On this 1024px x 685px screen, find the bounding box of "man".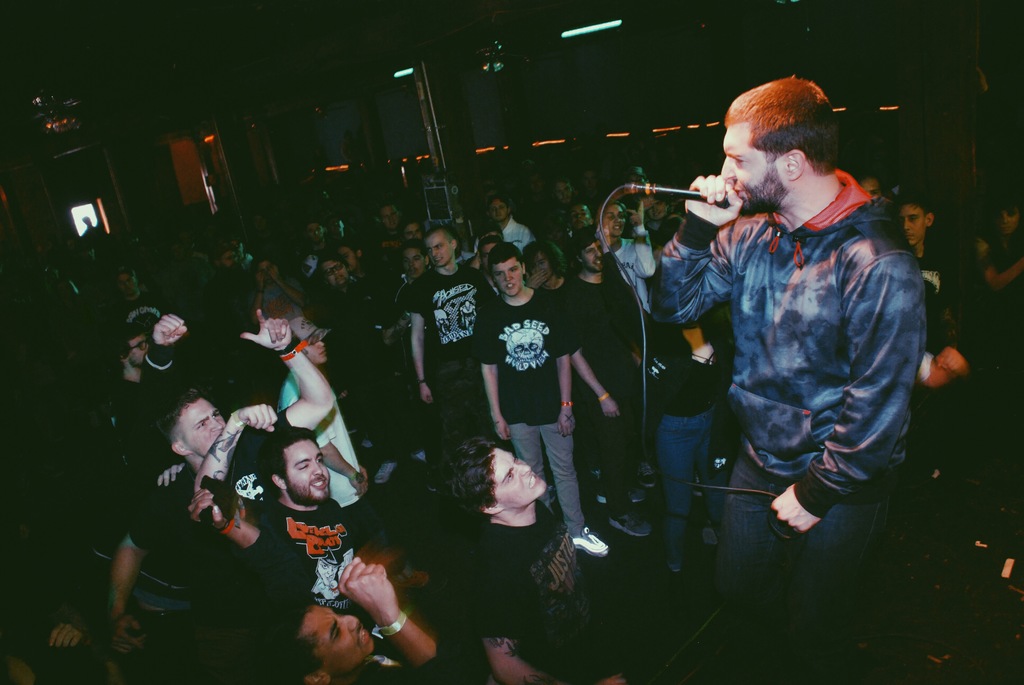
Bounding box: [left=408, top=221, right=492, bottom=441].
